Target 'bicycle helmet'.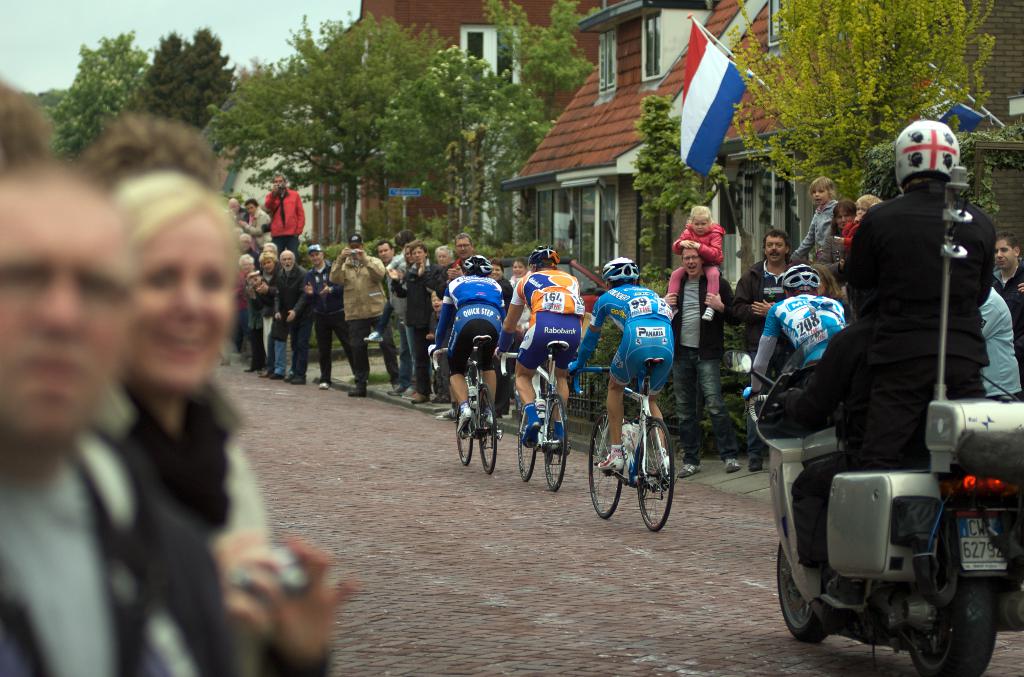
Target region: 463,256,495,277.
